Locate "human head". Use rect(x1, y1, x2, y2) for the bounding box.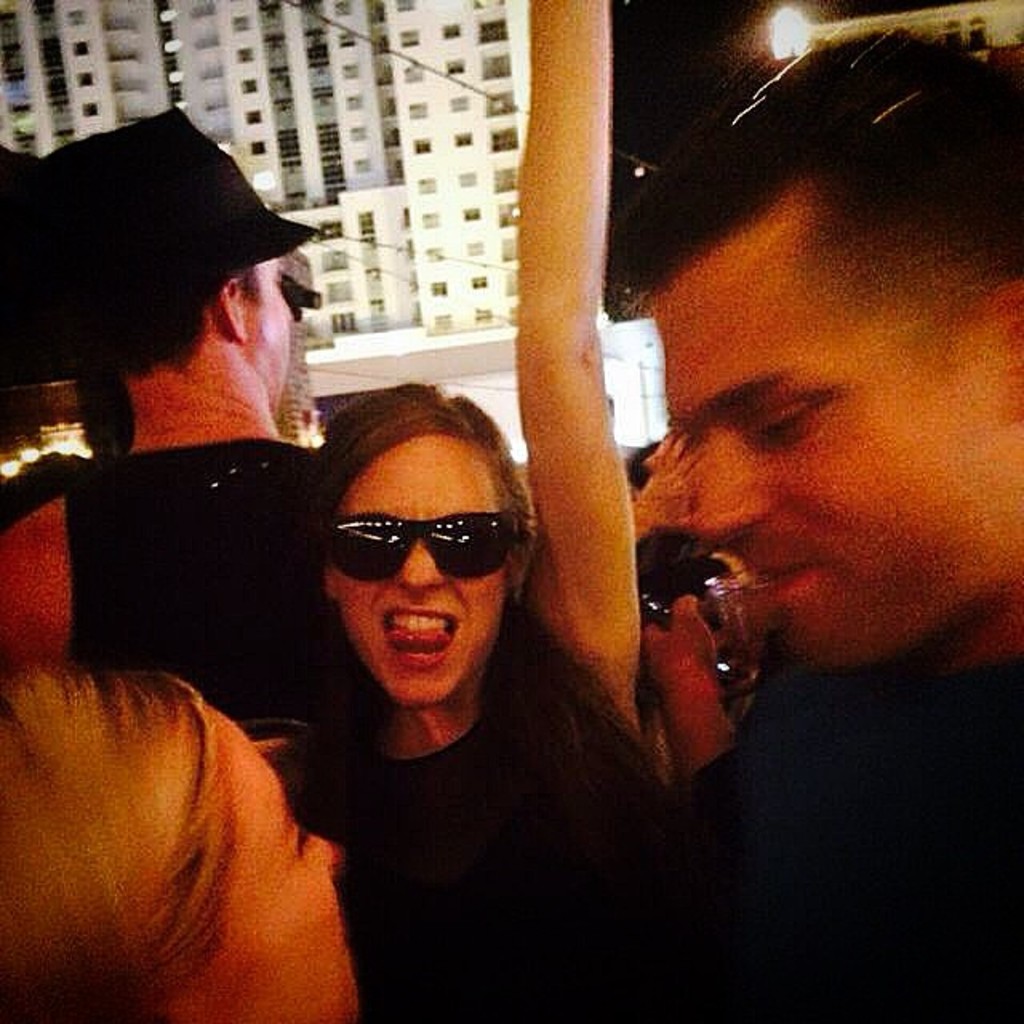
rect(0, 650, 362, 1022).
